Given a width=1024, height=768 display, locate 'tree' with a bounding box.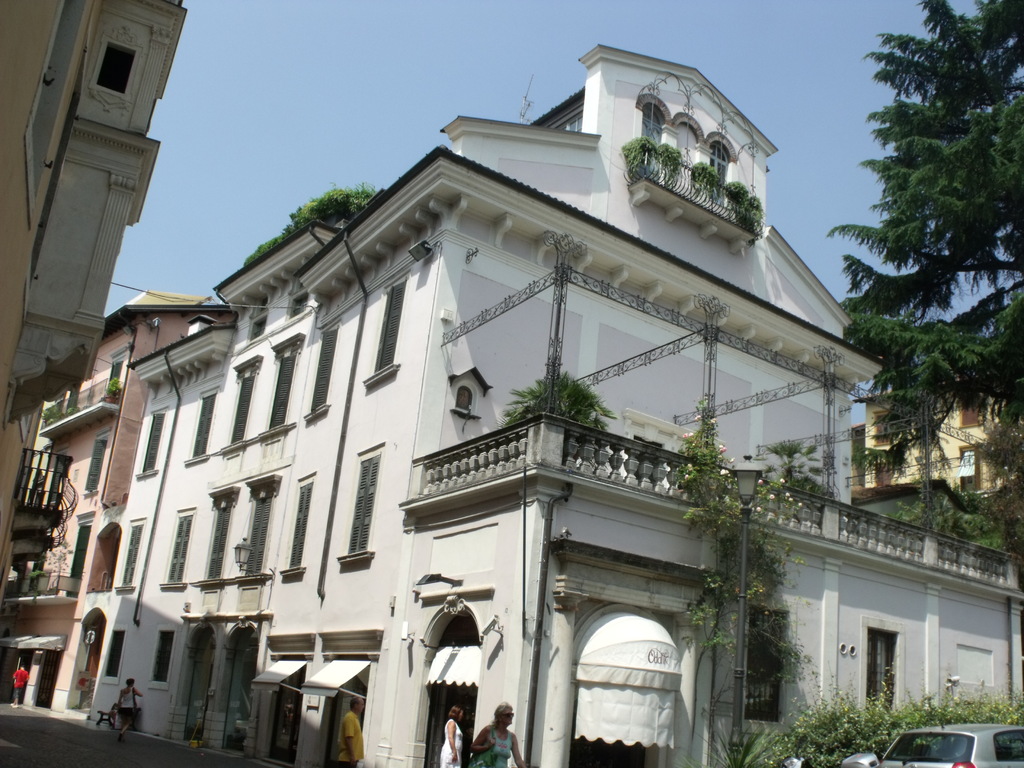
Located: rect(742, 675, 1023, 767).
